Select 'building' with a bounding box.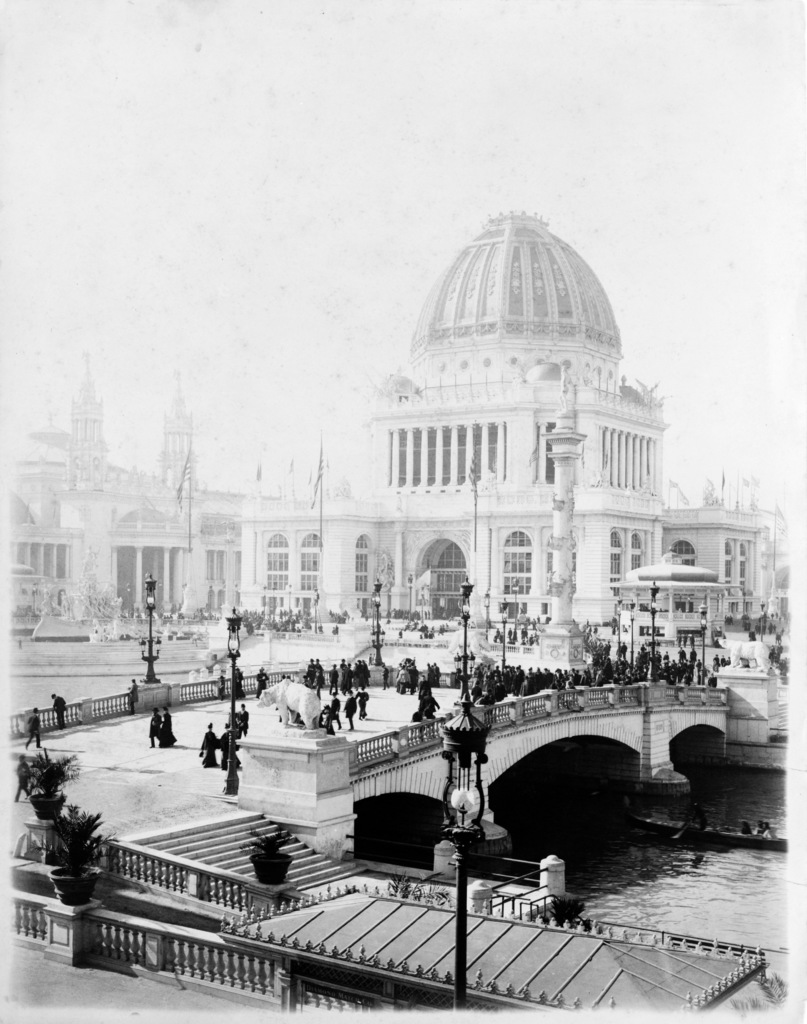
(0,205,790,639).
